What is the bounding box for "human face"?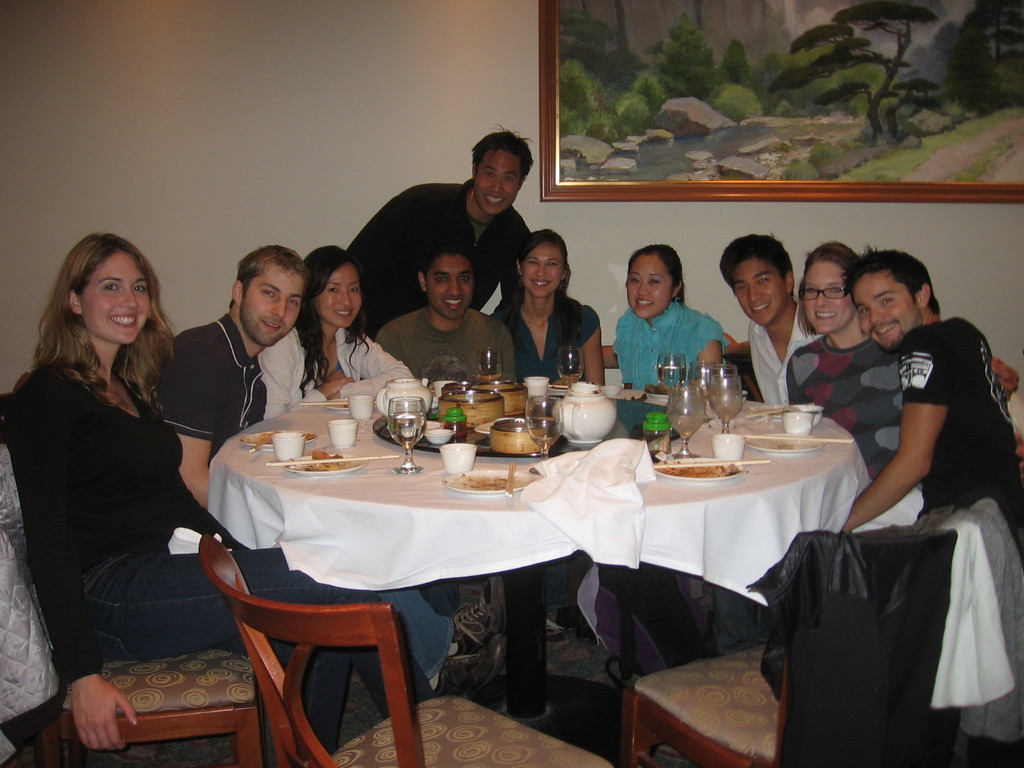
locate(628, 255, 675, 316).
